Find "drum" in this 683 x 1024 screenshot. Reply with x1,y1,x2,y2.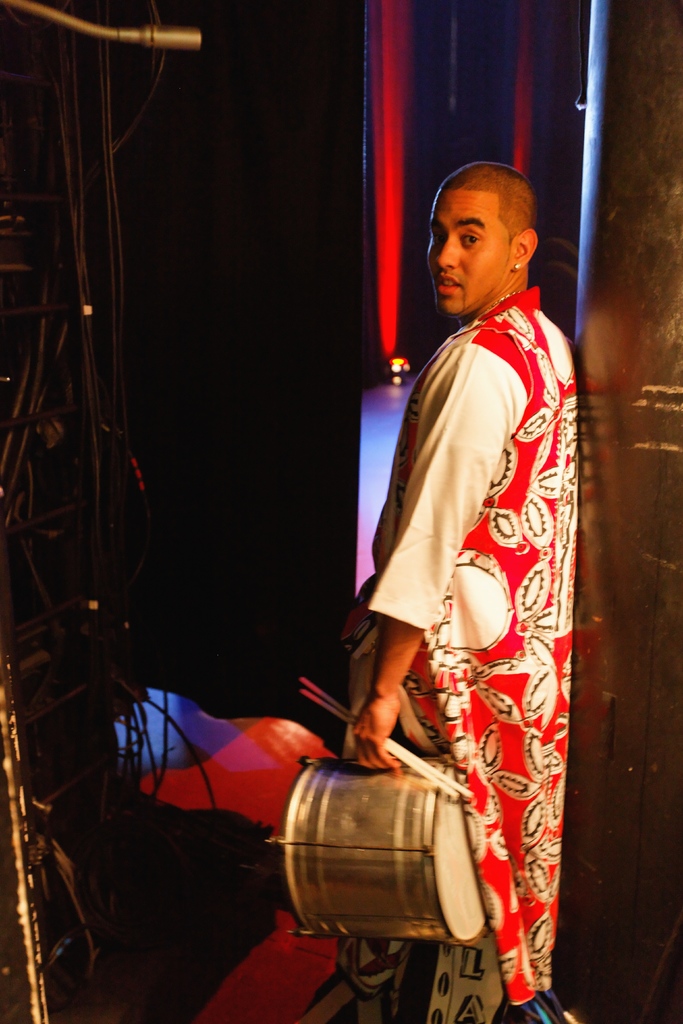
228,747,493,950.
